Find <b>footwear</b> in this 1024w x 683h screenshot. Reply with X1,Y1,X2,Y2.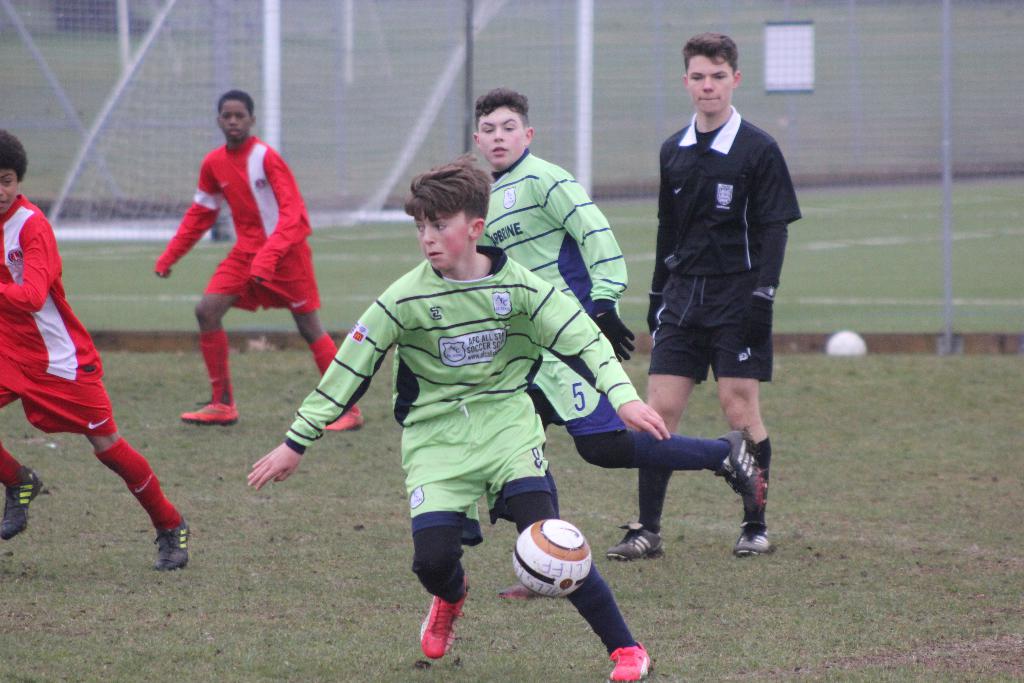
499,582,543,598.
